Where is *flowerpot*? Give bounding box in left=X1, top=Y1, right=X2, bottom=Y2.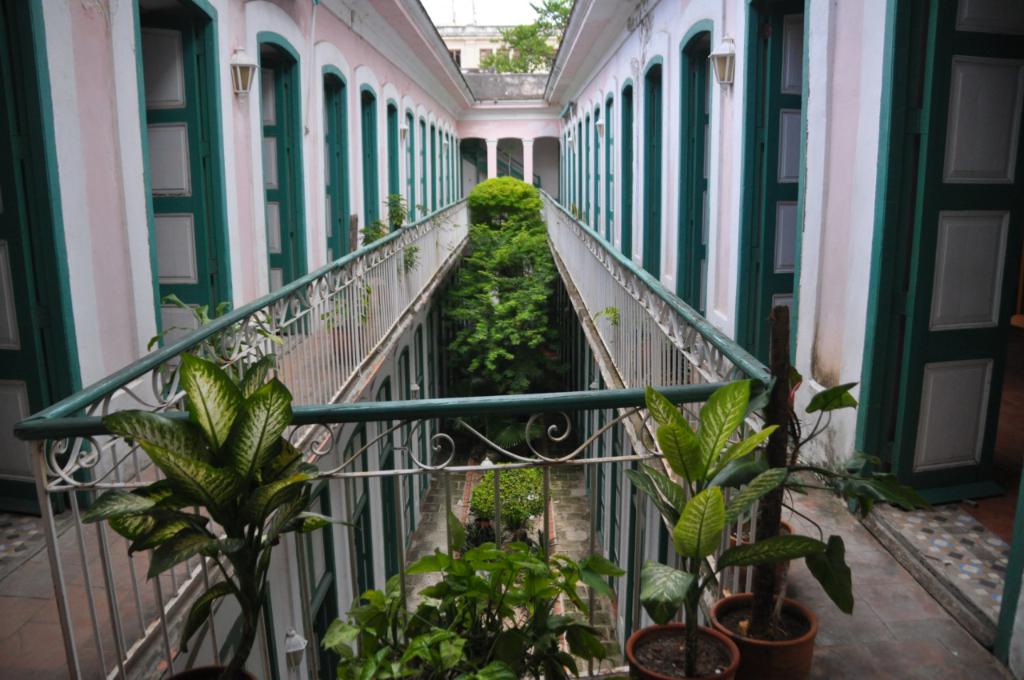
left=707, top=586, right=819, bottom=679.
